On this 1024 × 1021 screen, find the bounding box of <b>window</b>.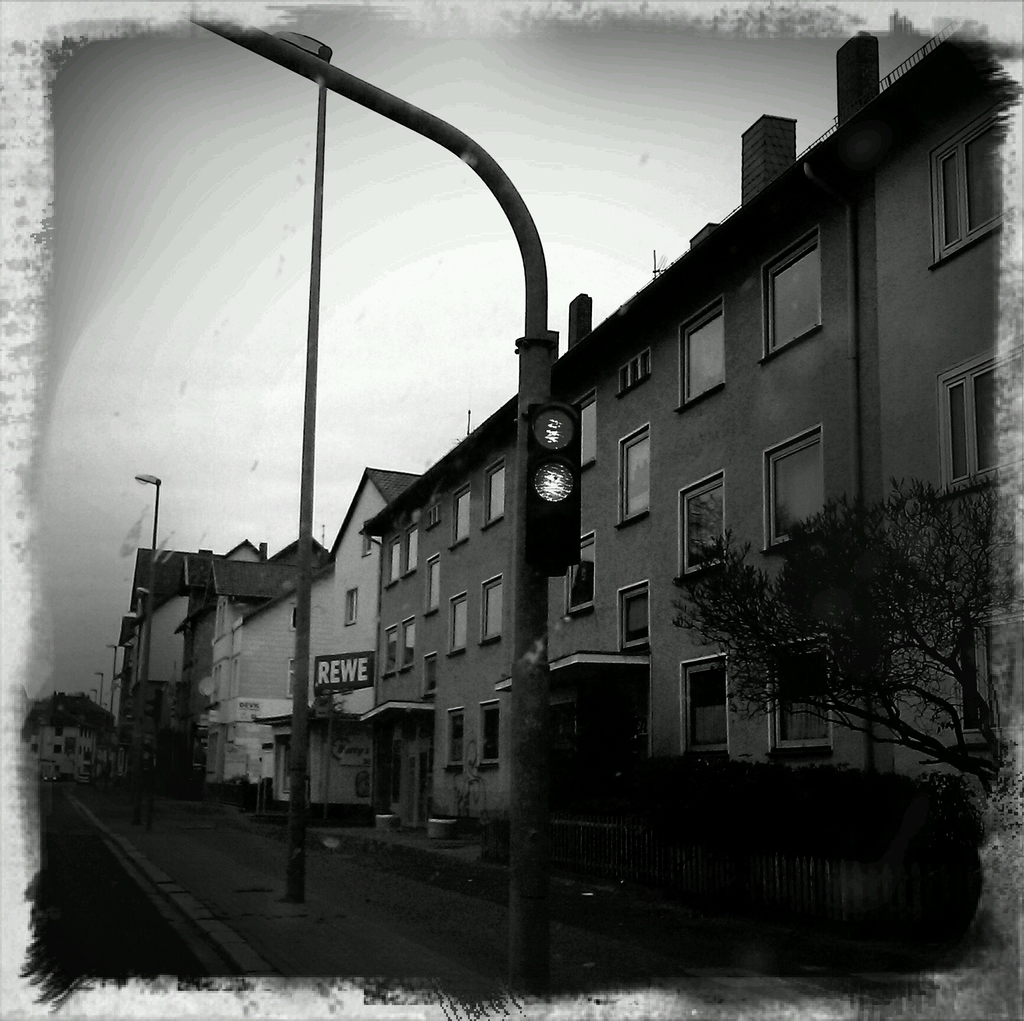
Bounding box: pyautogui.locateOnScreen(375, 524, 424, 596).
